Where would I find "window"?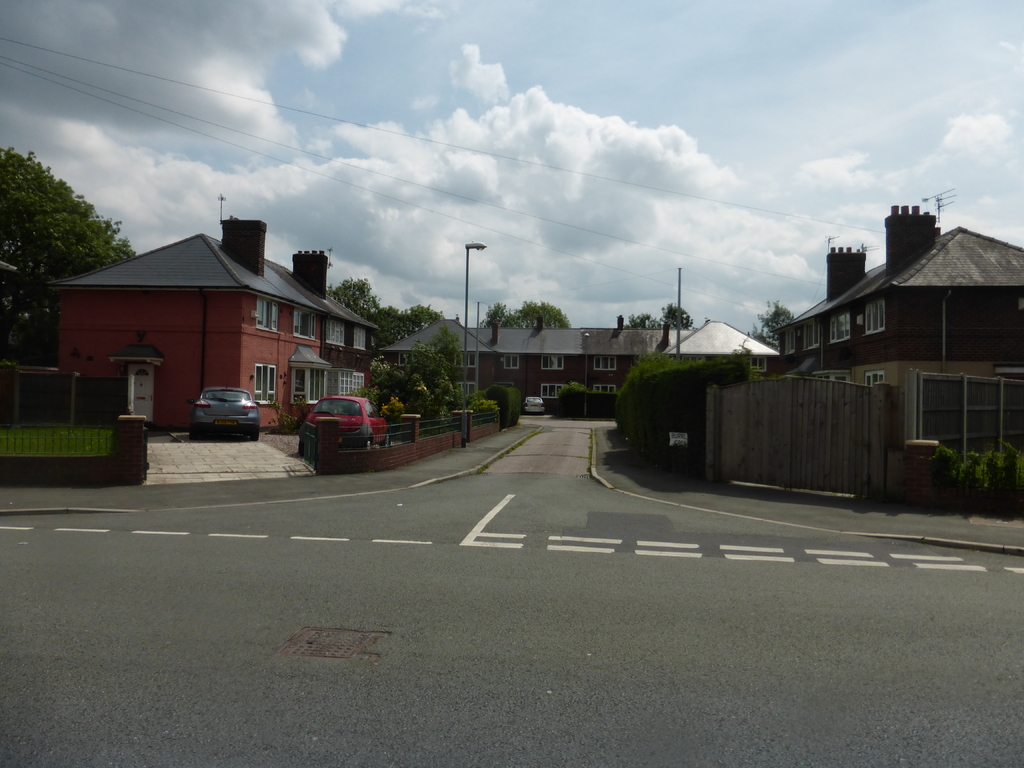
At left=256, top=362, right=280, bottom=404.
